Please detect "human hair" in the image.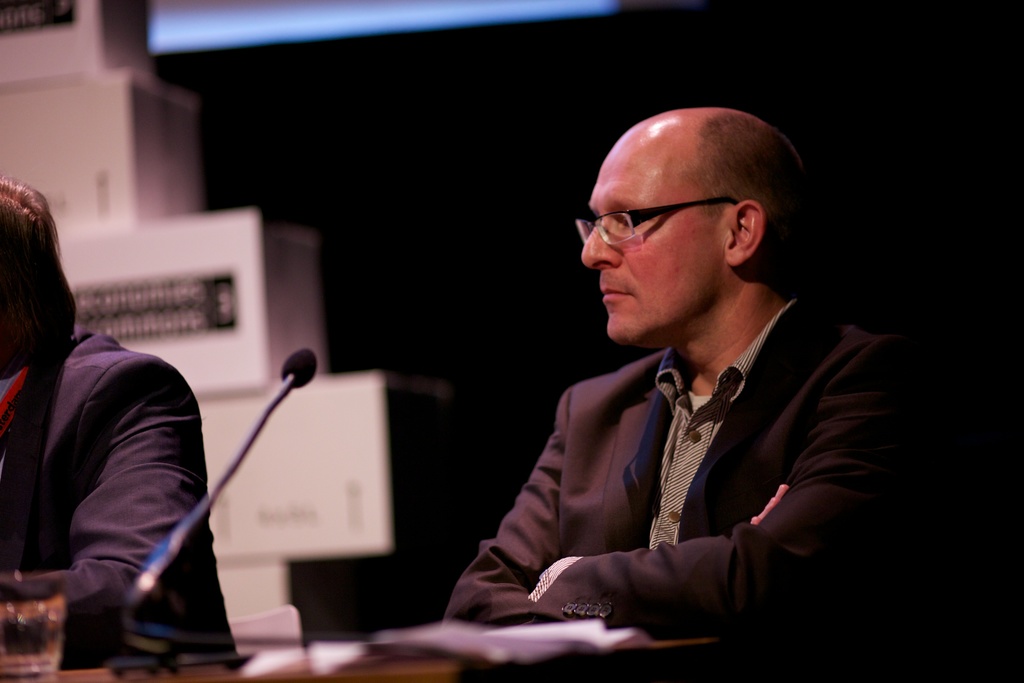
685, 110, 822, 293.
